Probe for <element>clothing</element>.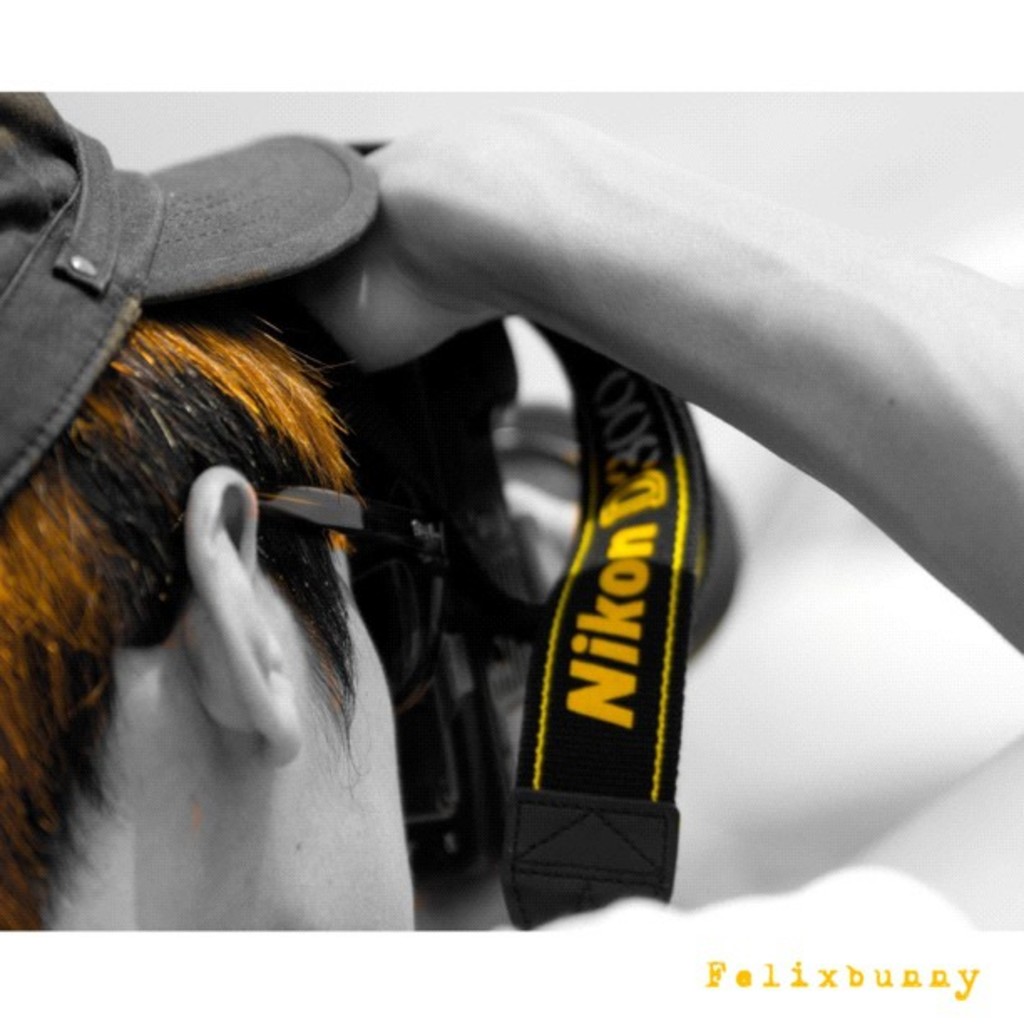
Probe result: (x1=492, y1=867, x2=972, y2=939).
